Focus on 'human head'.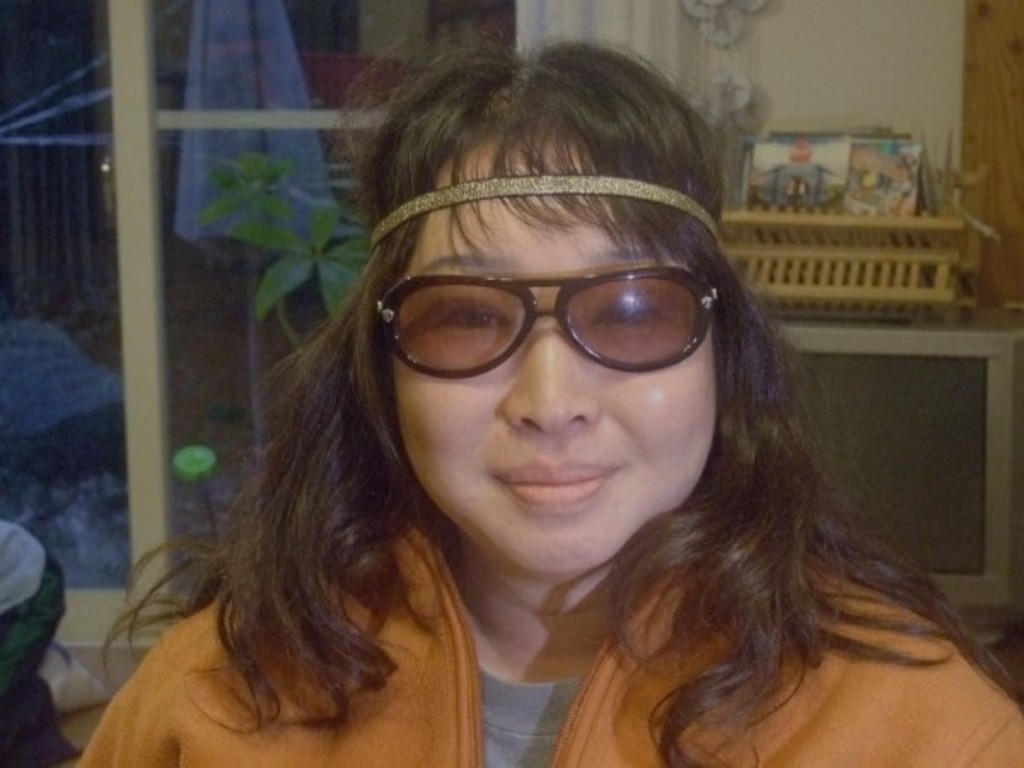
Focused at (329,41,749,580).
